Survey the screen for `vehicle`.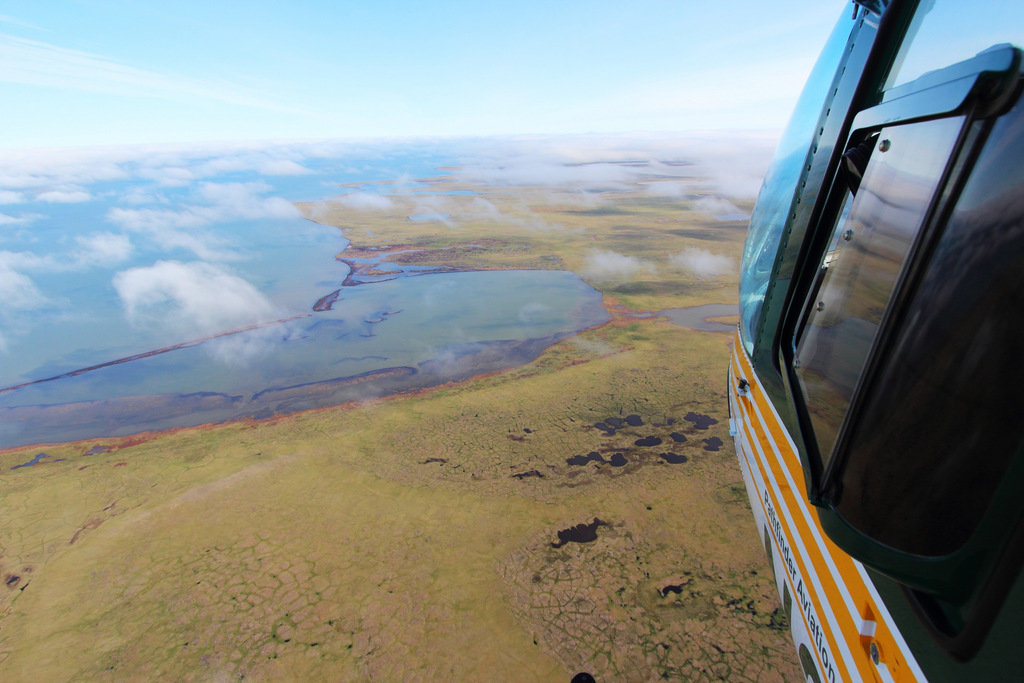
Survey found: bbox=[728, 42, 1004, 655].
